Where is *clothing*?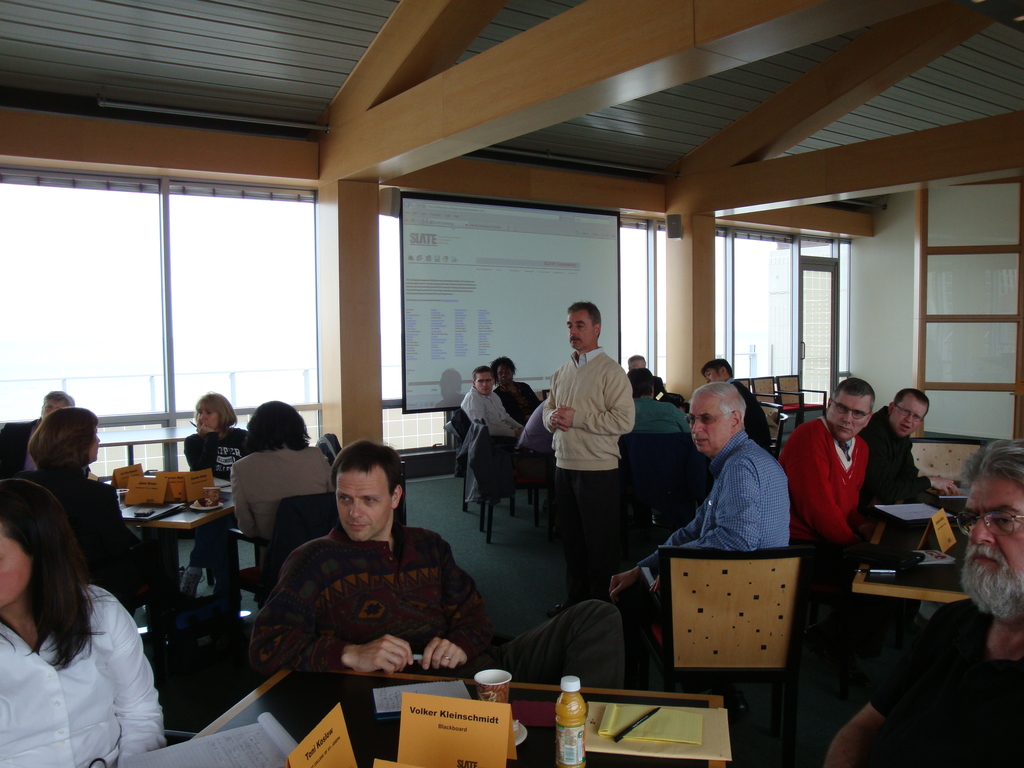
619/385/694/476.
